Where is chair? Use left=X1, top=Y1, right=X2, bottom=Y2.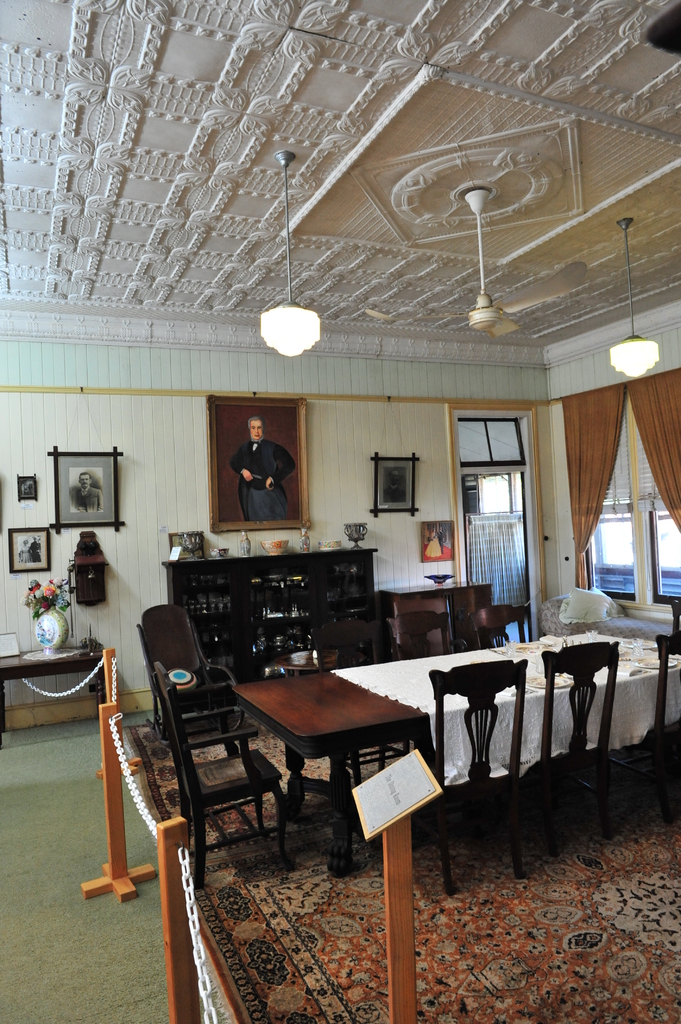
left=147, top=636, right=286, bottom=881.
